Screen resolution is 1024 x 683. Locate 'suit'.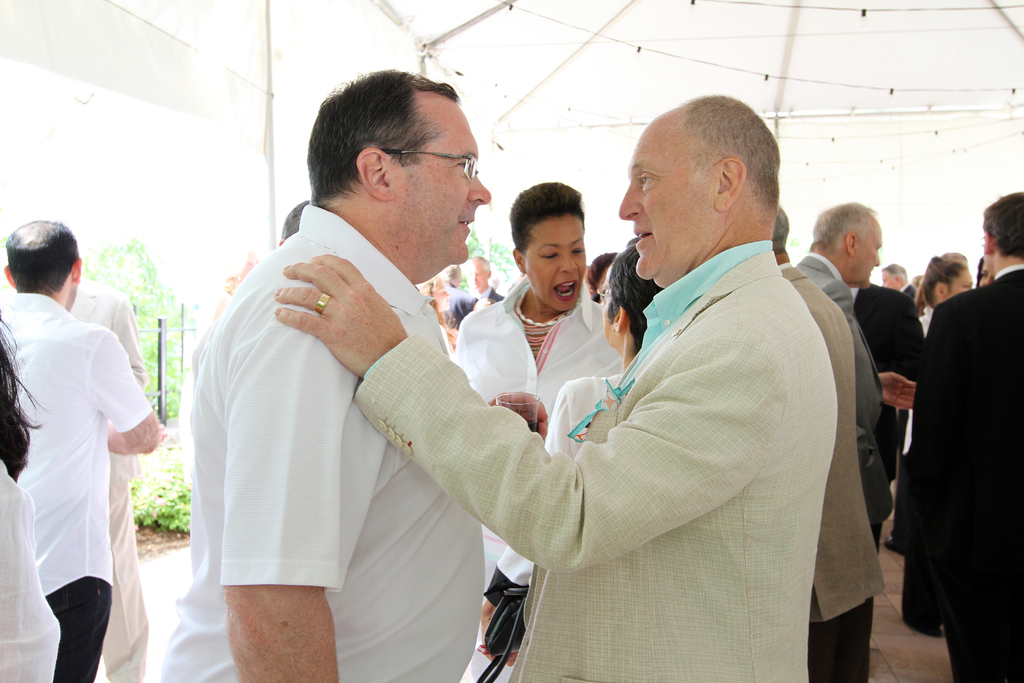
select_region(778, 262, 886, 682).
